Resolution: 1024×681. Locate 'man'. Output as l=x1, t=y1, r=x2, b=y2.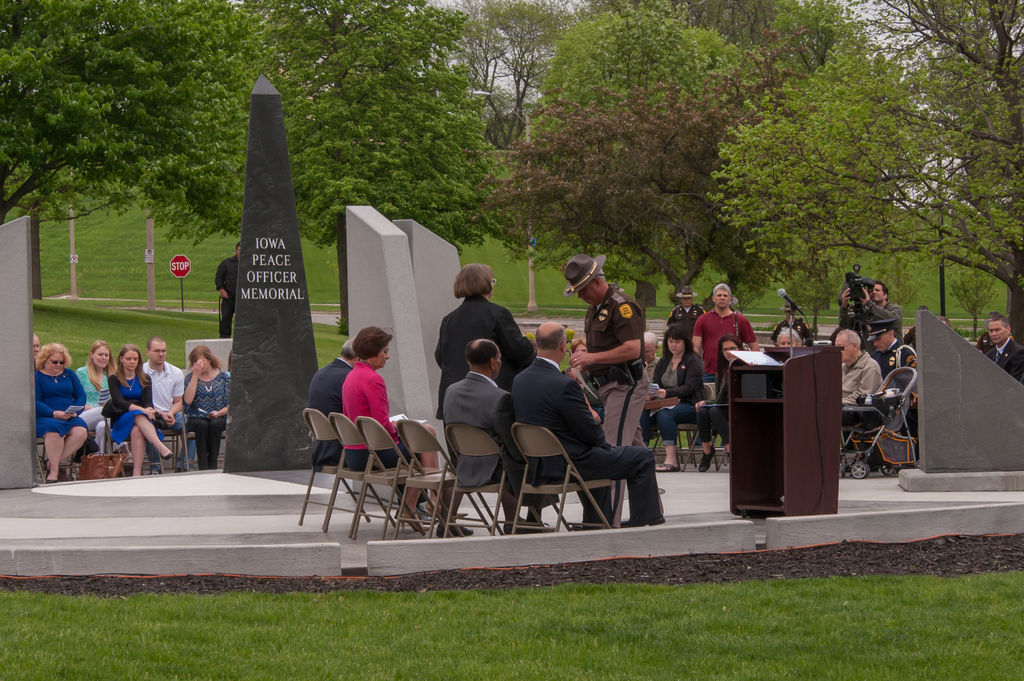
l=837, t=278, r=902, b=339.
